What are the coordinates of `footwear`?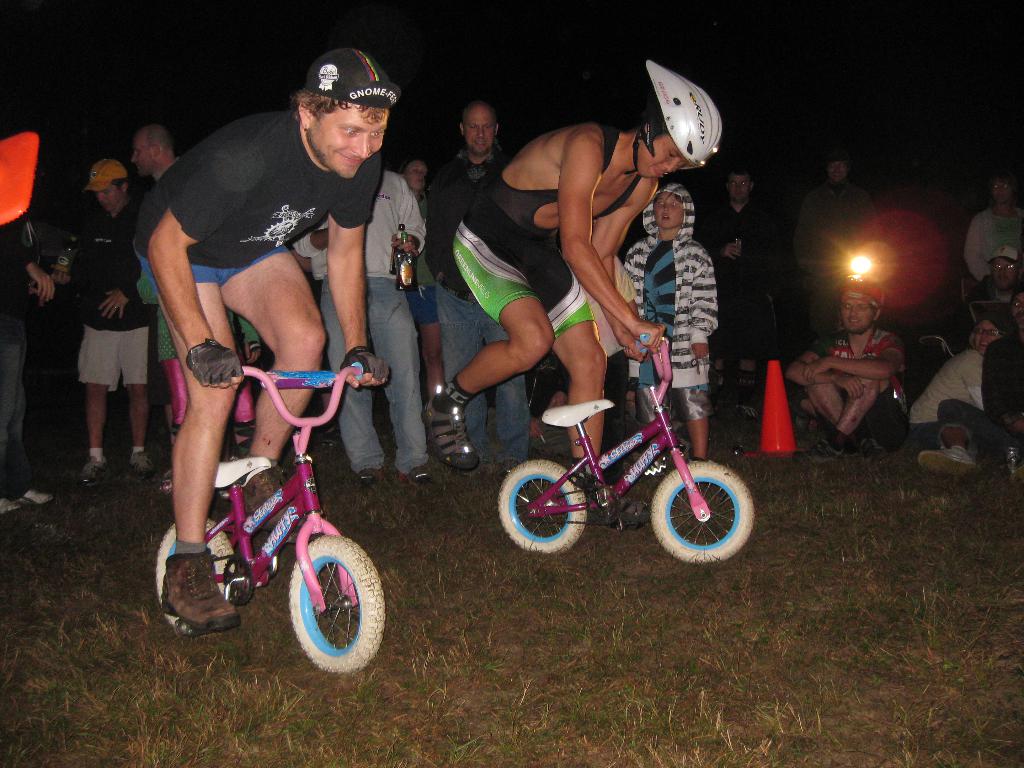
l=497, t=454, r=523, b=477.
